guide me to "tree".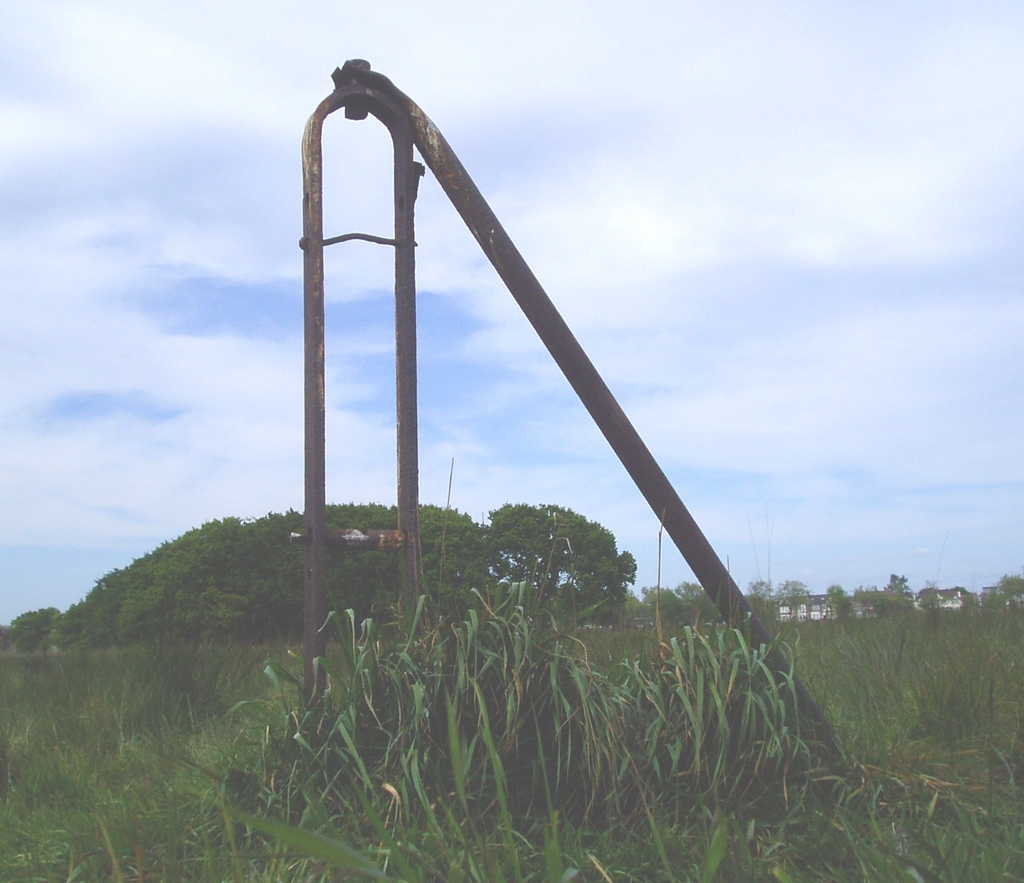
Guidance: bbox=[820, 579, 862, 622].
